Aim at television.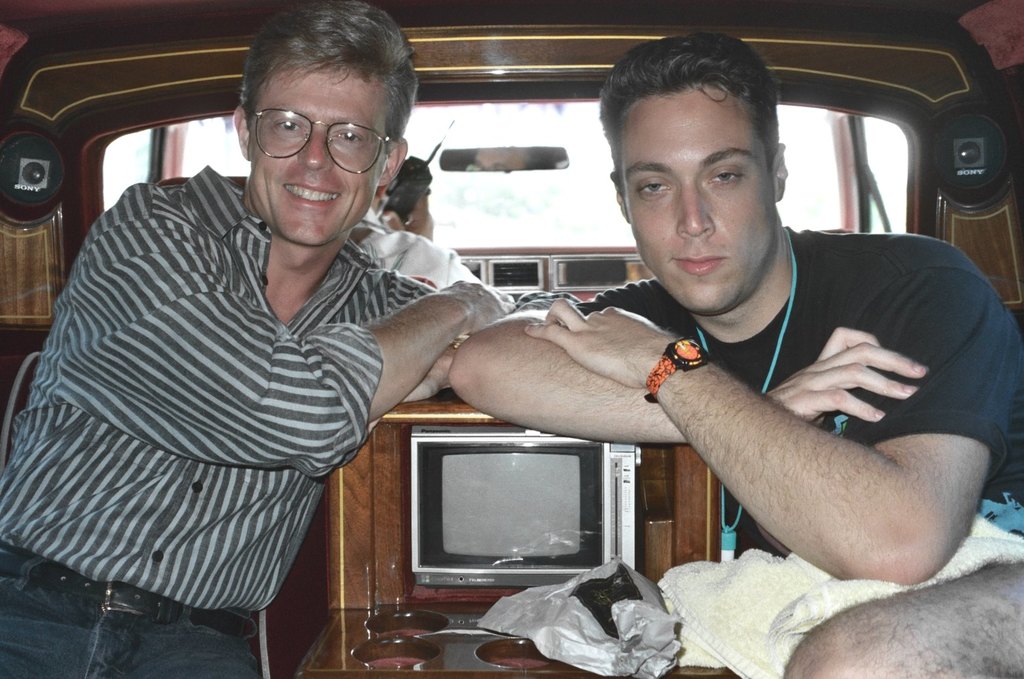
Aimed at x1=407 y1=428 x2=647 y2=588.
